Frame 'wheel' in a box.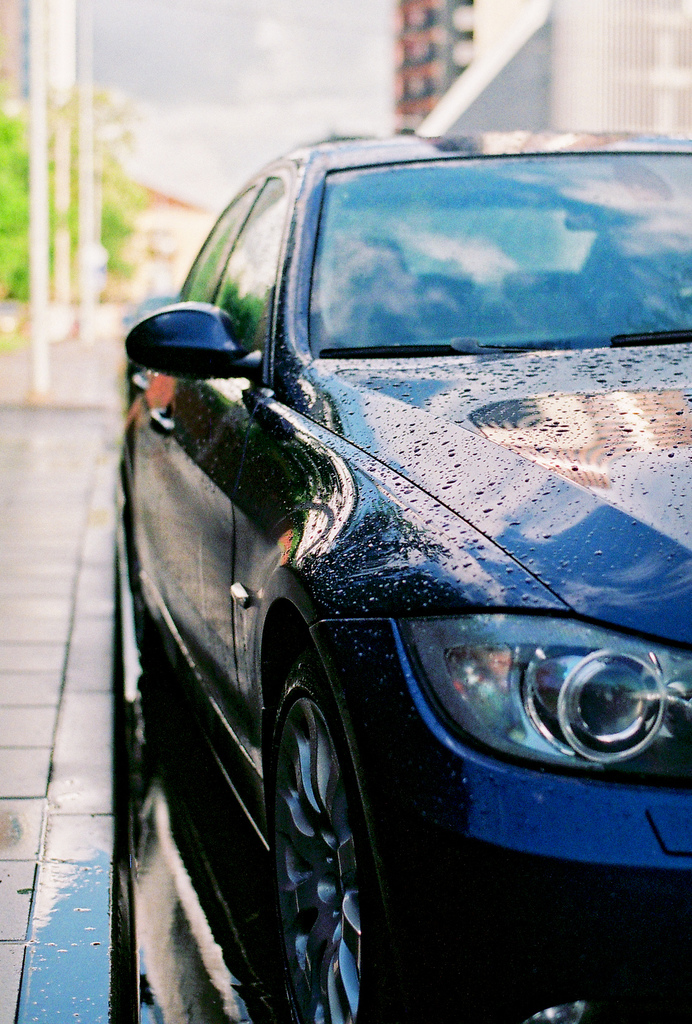
<box>264,668,430,1021</box>.
